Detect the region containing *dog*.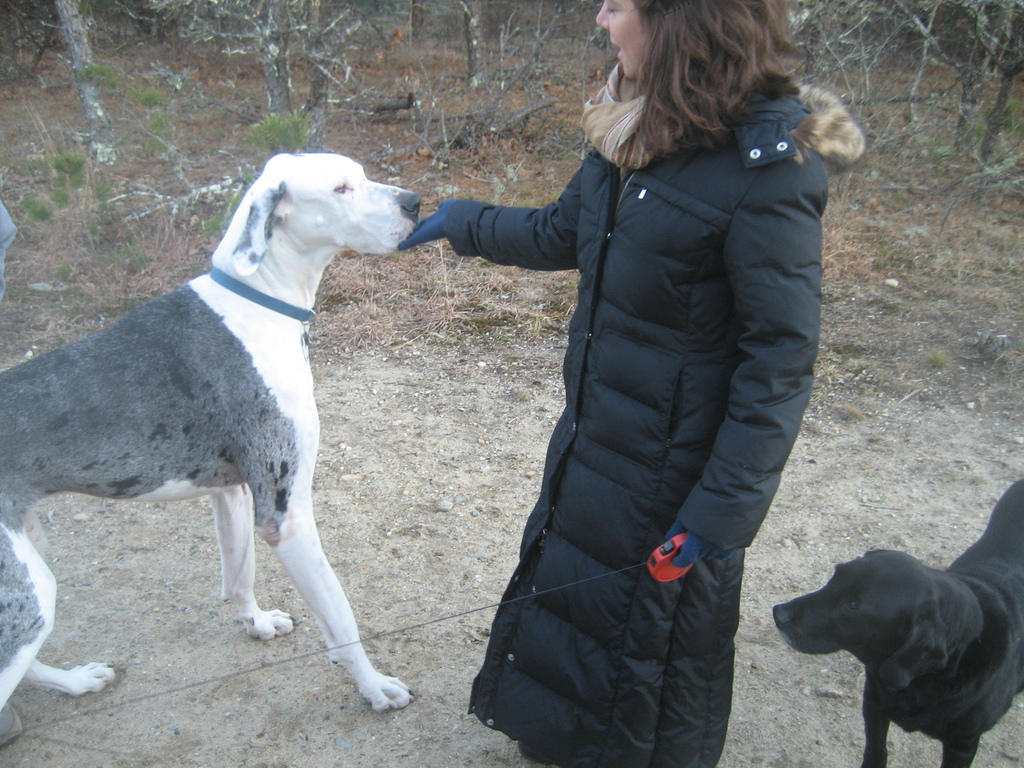
<region>0, 150, 417, 719</region>.
